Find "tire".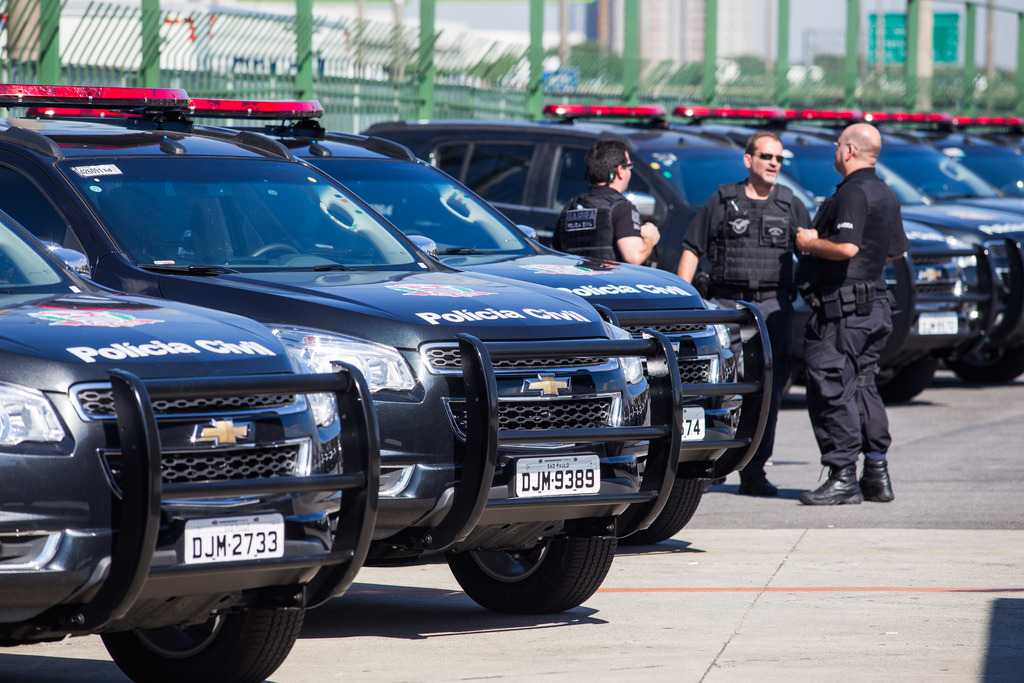
<box>95,593,299,682</box>.
